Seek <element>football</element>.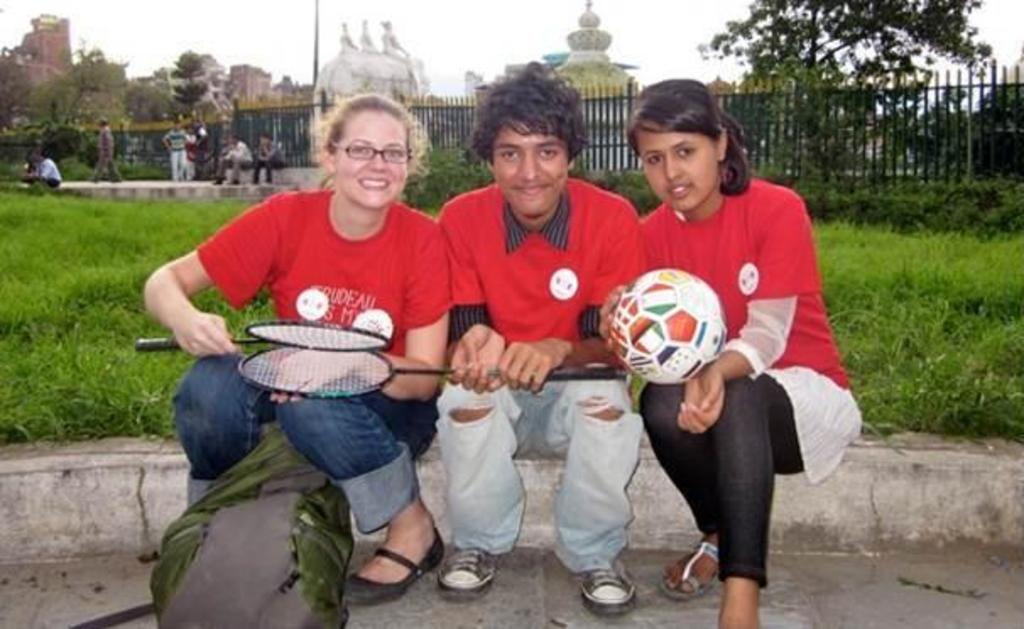
(left=607, top=267, right=723, bottom=386).
